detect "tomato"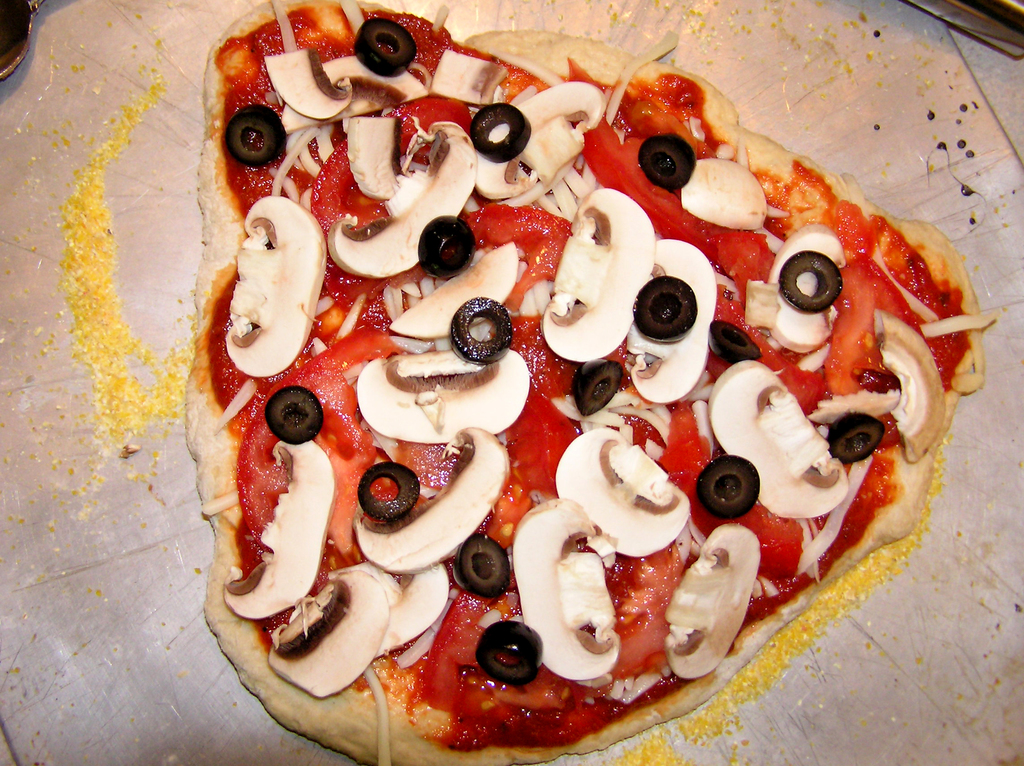
582/112/726/253
